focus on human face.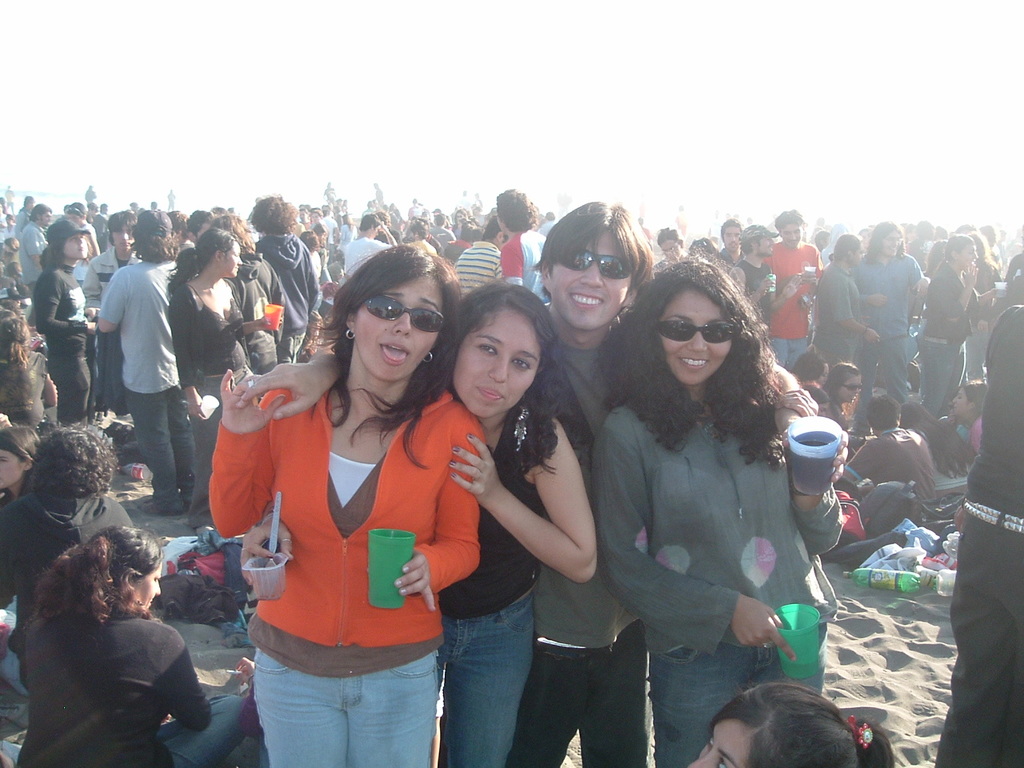
Focused at {"x1": 958, "y1": 242, "x2": 977, "y2": 268}.
